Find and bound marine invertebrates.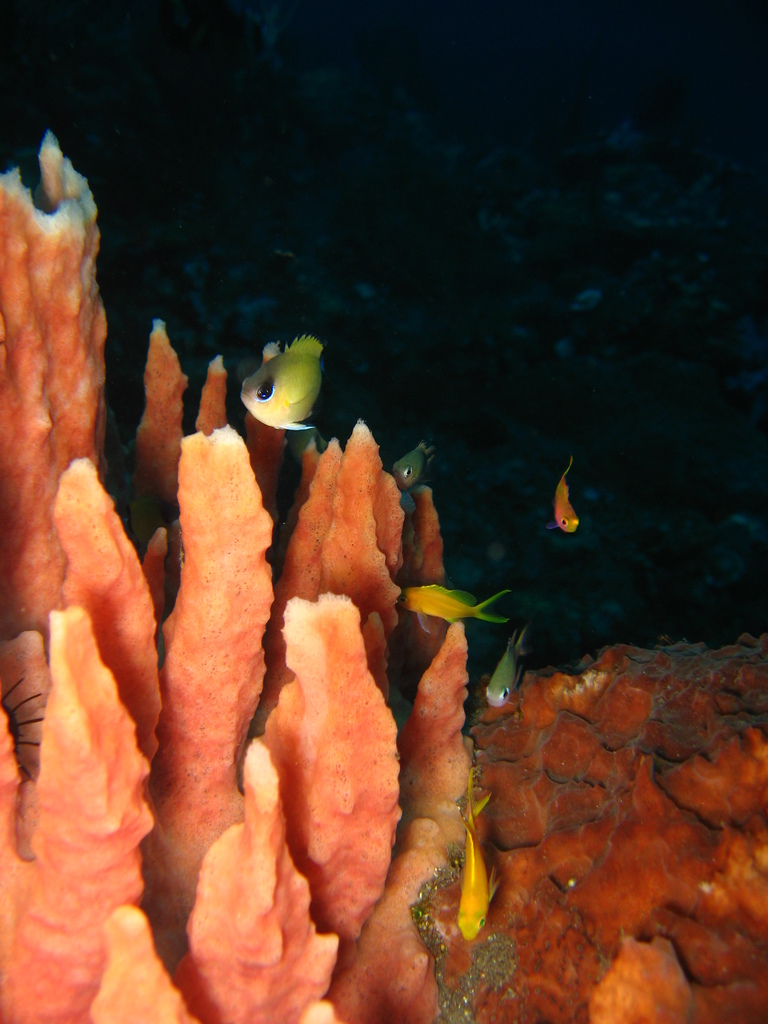
Bound: {"x1": 238, "y1": 335, "x2": 328, "y2": 433}.
